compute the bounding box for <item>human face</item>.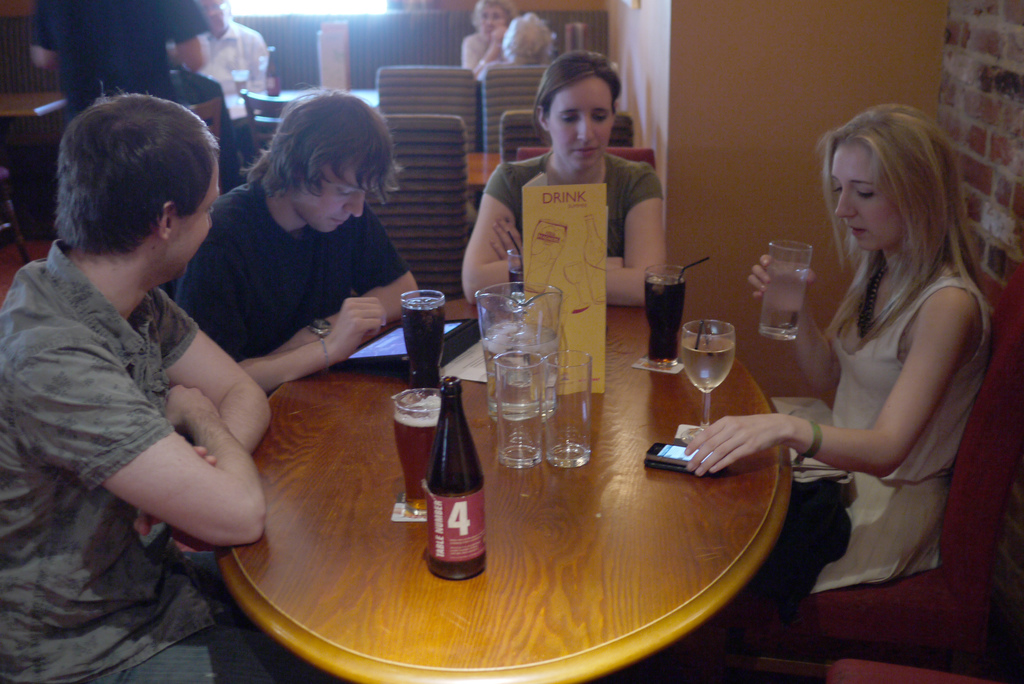
<bbox>289, 163, 372, 233</bbox>.
